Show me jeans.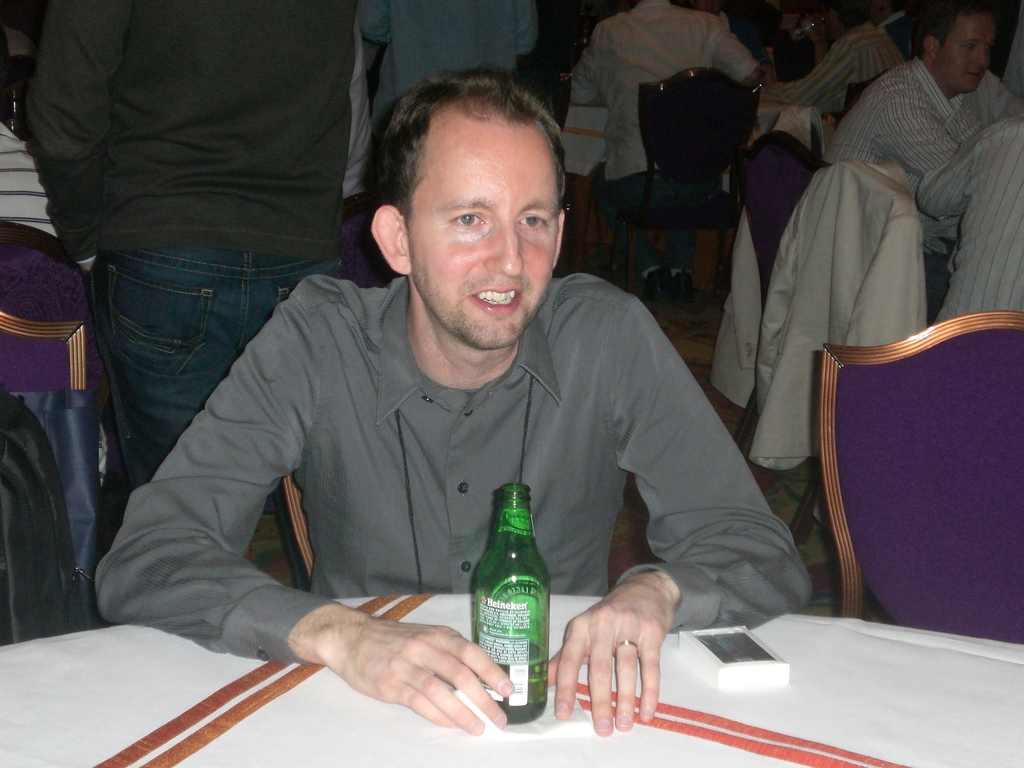
jeans is here: [84, 250, 346, 517].
